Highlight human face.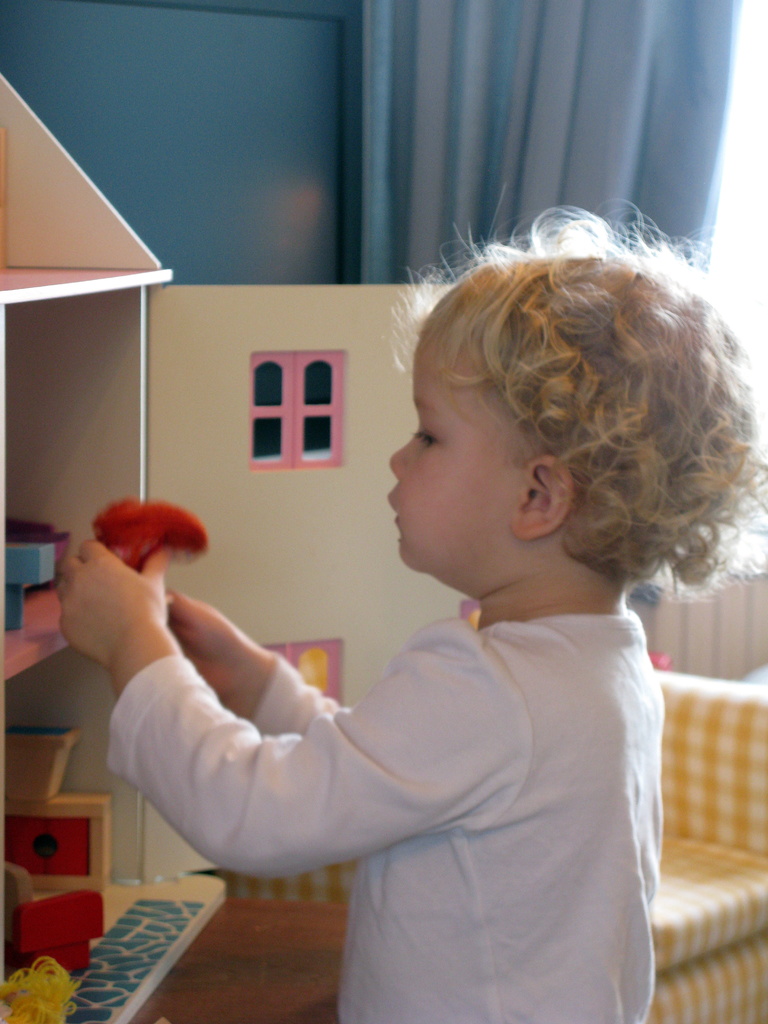
Highlighted region: pyautogui.locateOnScreen(377, 287, 532, 609).
